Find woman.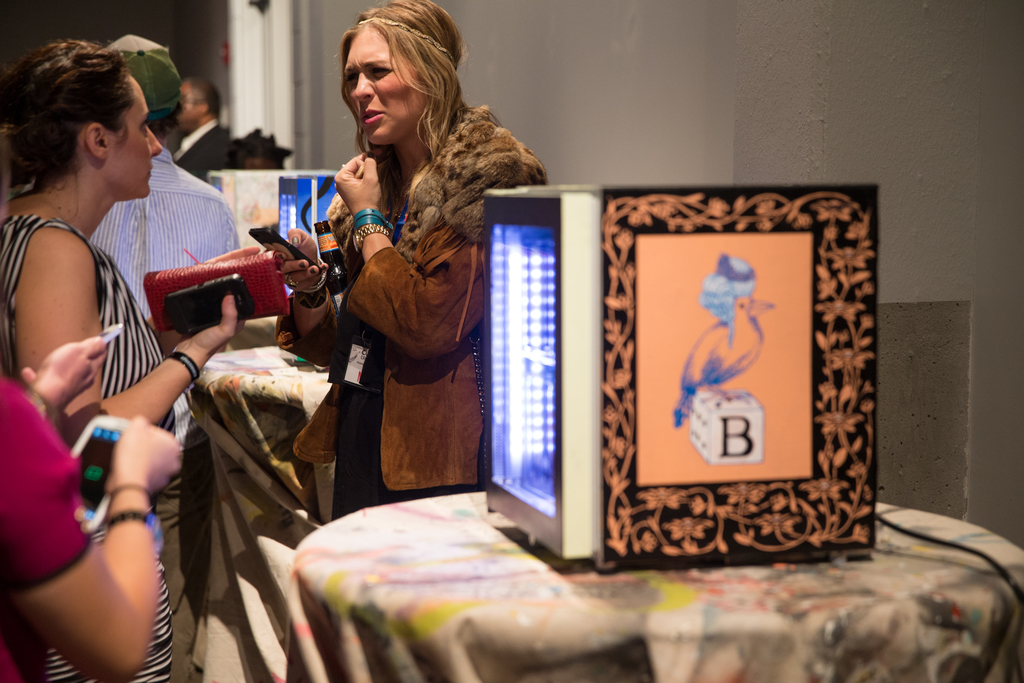
l=275, t=0, r=557, b=527.
